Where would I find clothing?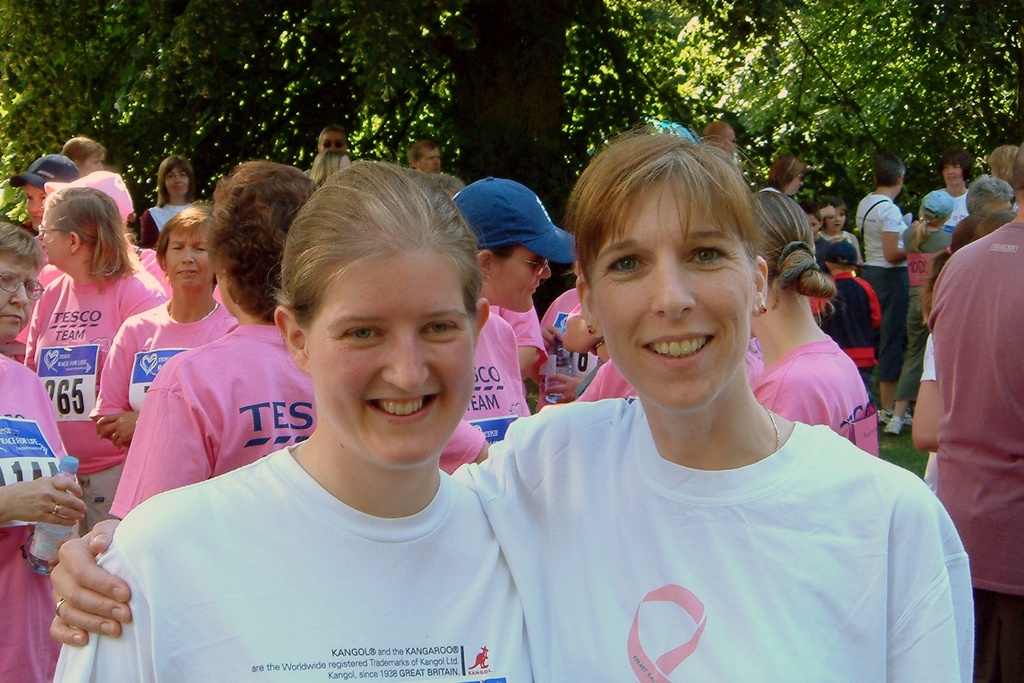
At x1=923 y1=331 x2=940 y2=493.
